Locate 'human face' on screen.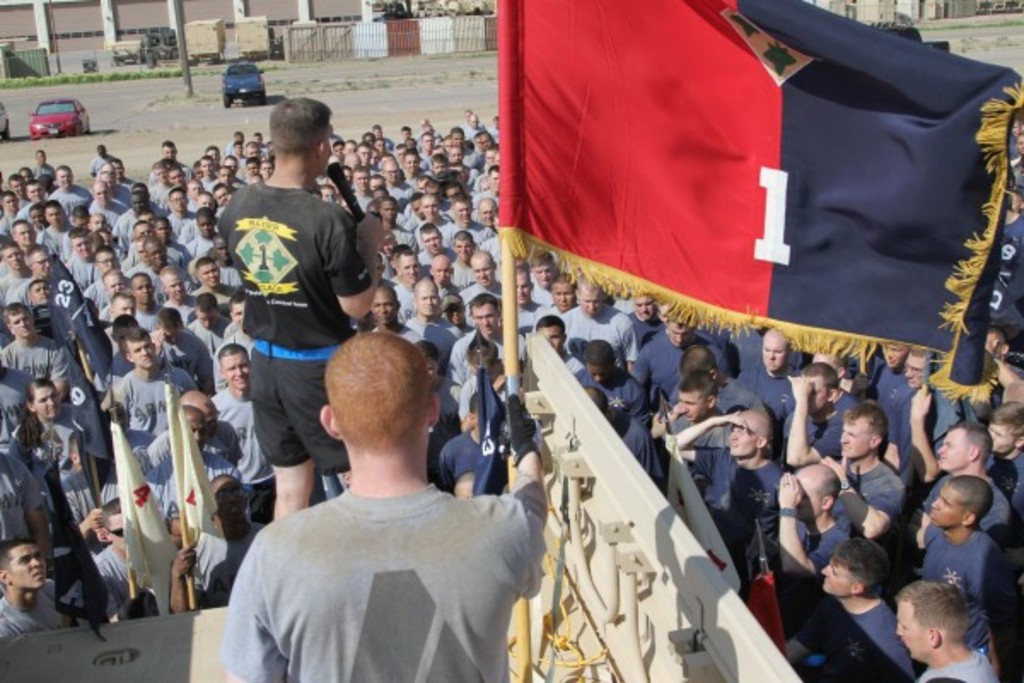
On screen at select_region(932, 478, 959, 526).
